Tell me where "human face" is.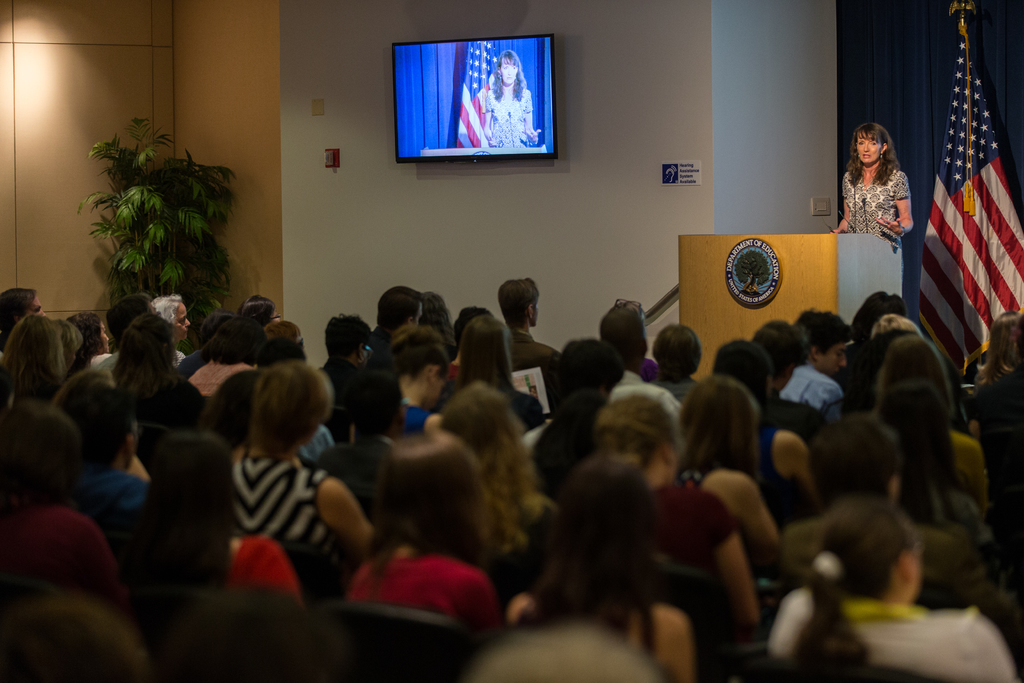
"human face" is at box(172, 297, 191, 340).
